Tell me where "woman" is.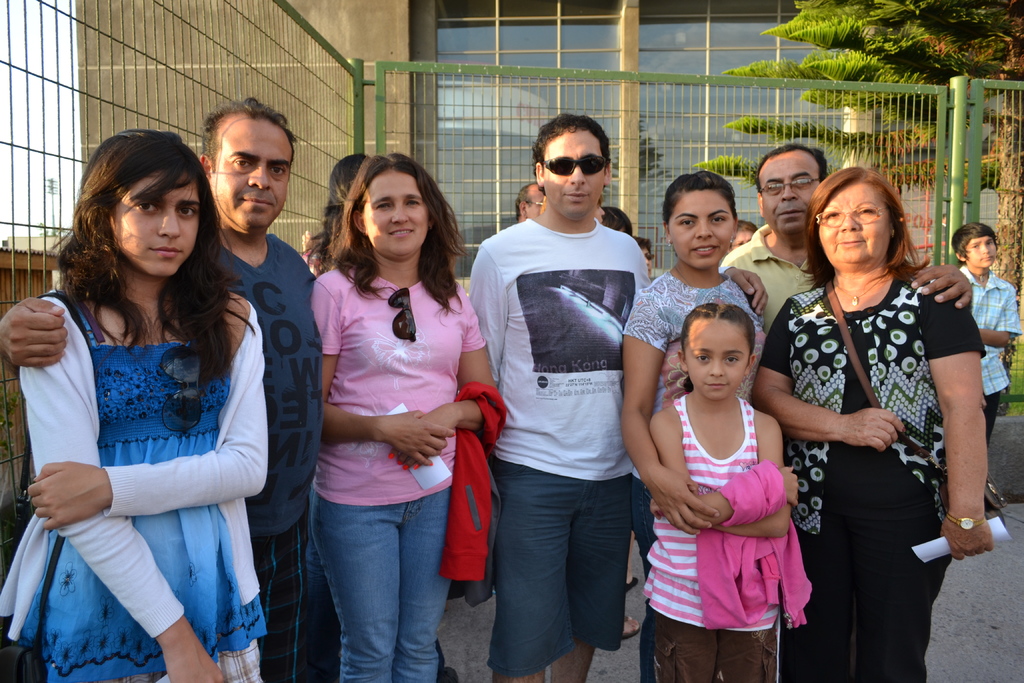
"woman" is at bbox=[0, 126, 270, 682].
